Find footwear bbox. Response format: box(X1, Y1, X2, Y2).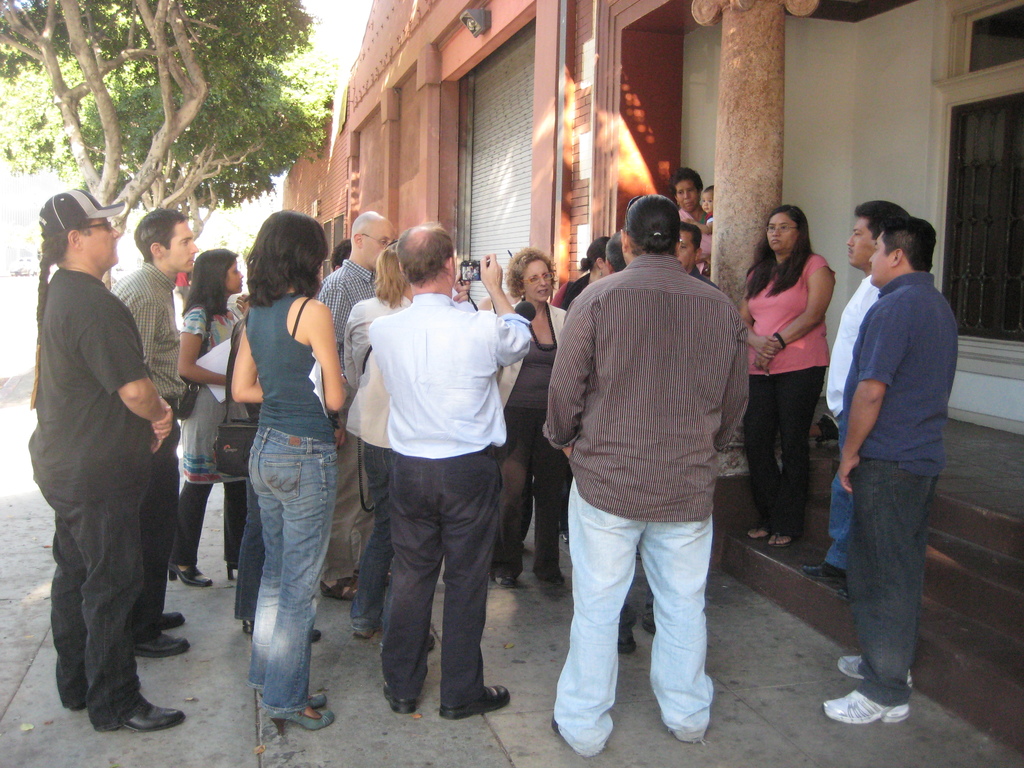
box(308, 689, 328, 710).
